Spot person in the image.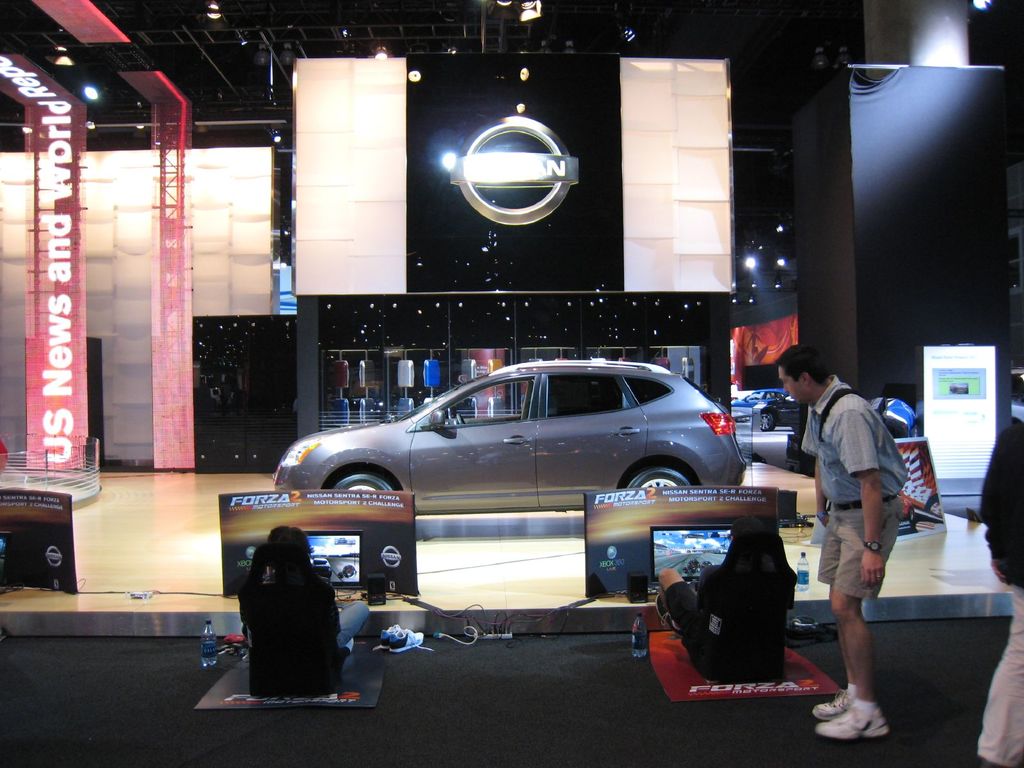
person found at [x1=796, y1=332, x2=916, y2=730].
